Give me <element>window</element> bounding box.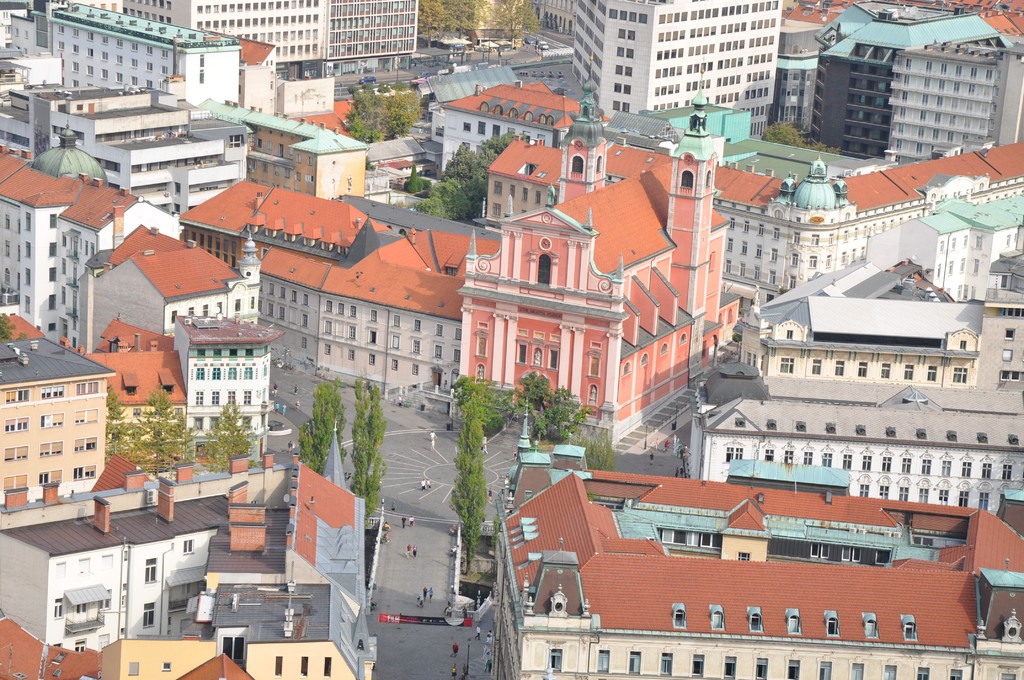
left=49, top=325, right=58, bottom=333.
